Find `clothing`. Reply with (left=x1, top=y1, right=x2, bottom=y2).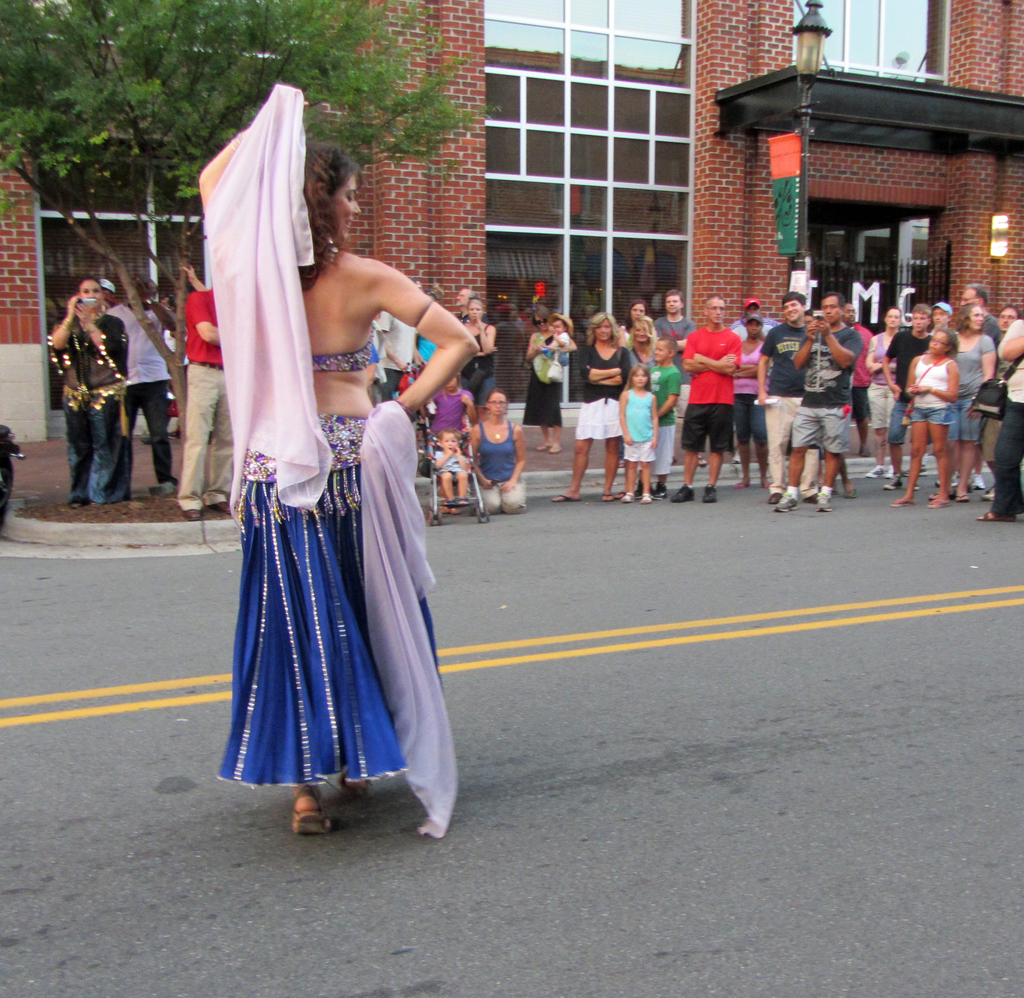
(left=104, top=296, right=169, bottom=489).
